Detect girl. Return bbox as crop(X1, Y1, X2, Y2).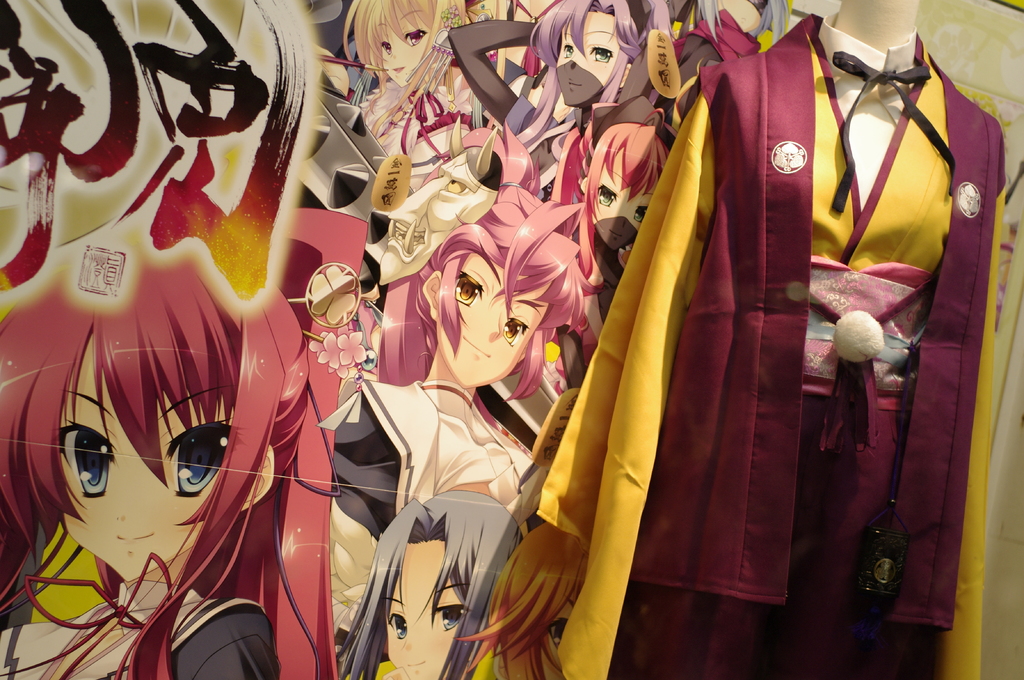
crop(342, 0, 499, 191).
